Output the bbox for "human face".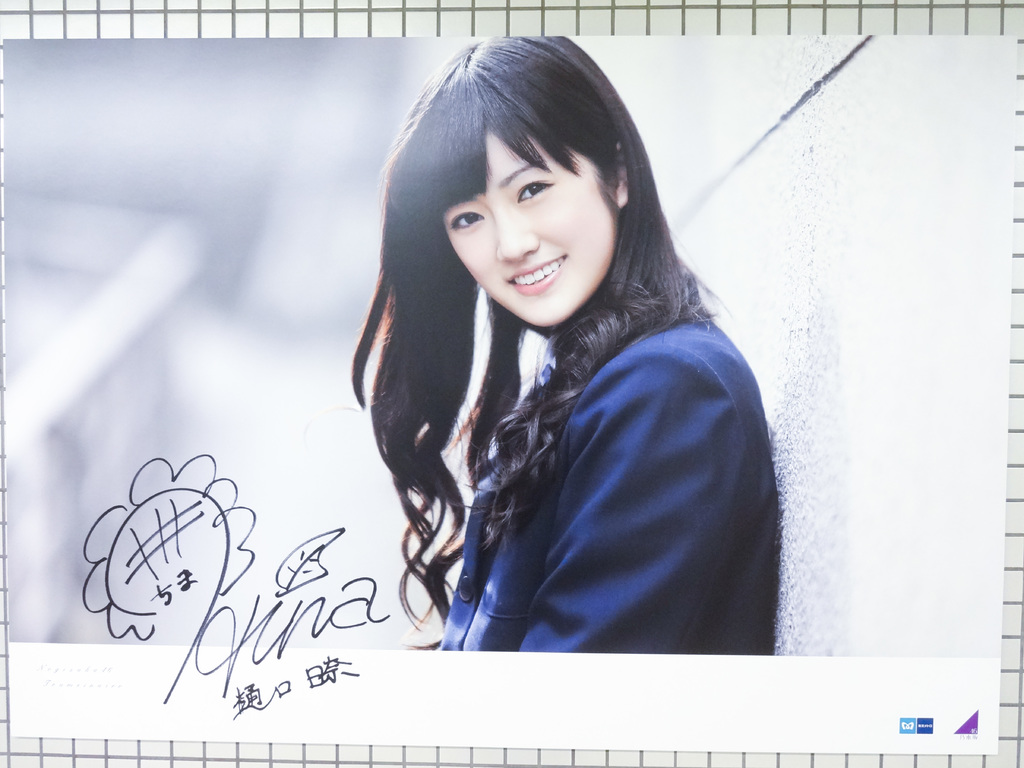
<bbox>443, 130, 618, 327</bbox>.
